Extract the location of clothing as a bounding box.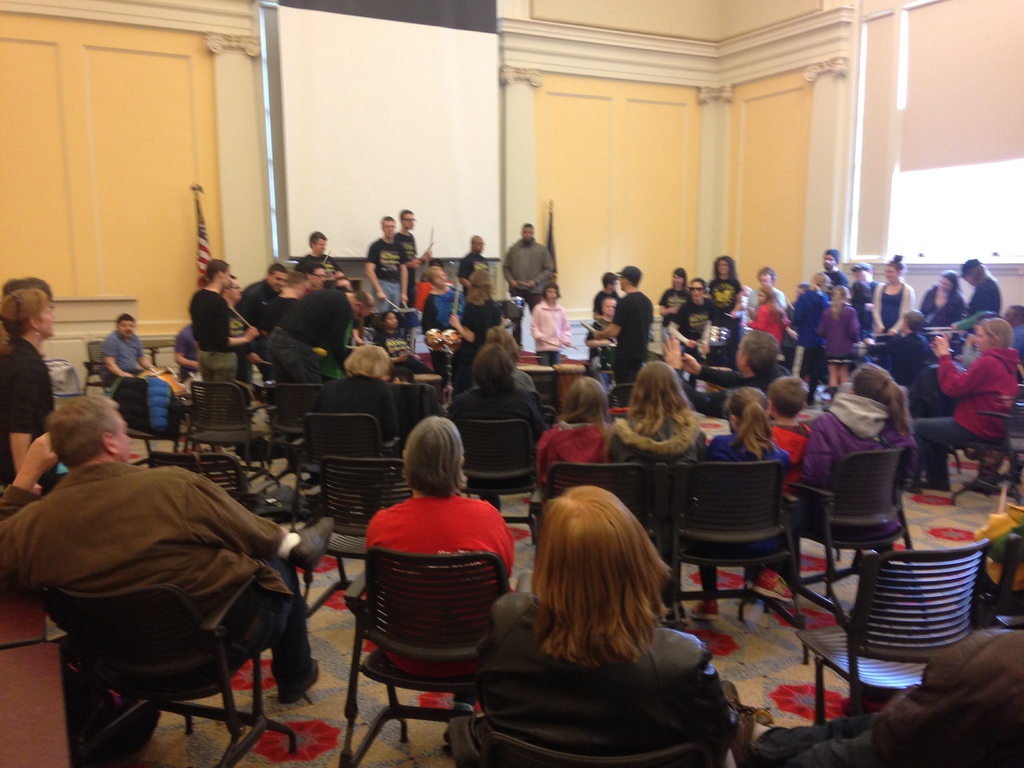
[0,465,323,673].
